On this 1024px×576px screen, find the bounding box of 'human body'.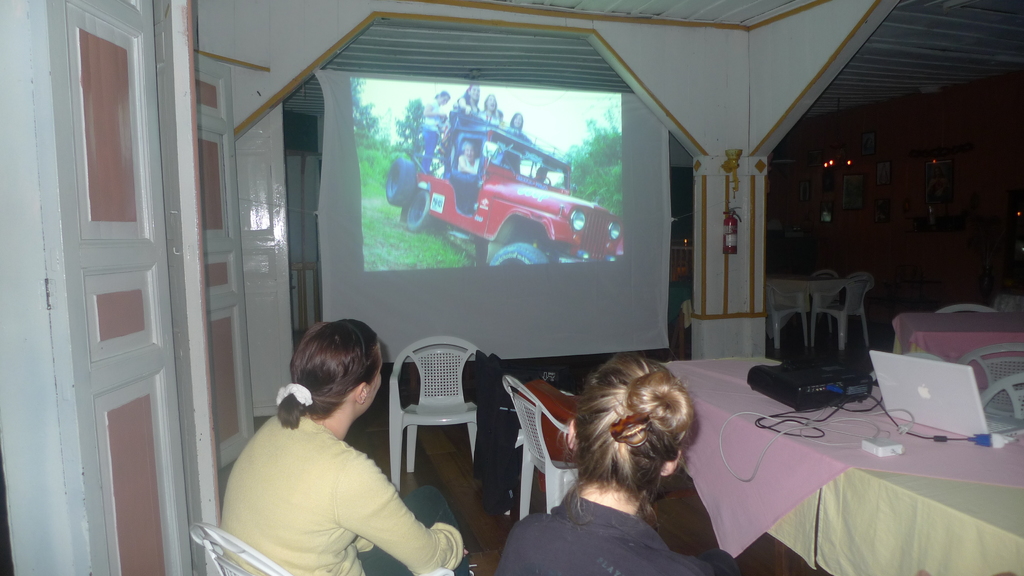
Bounding box: <bbox>493, 482, 758, 575</bbox>.
